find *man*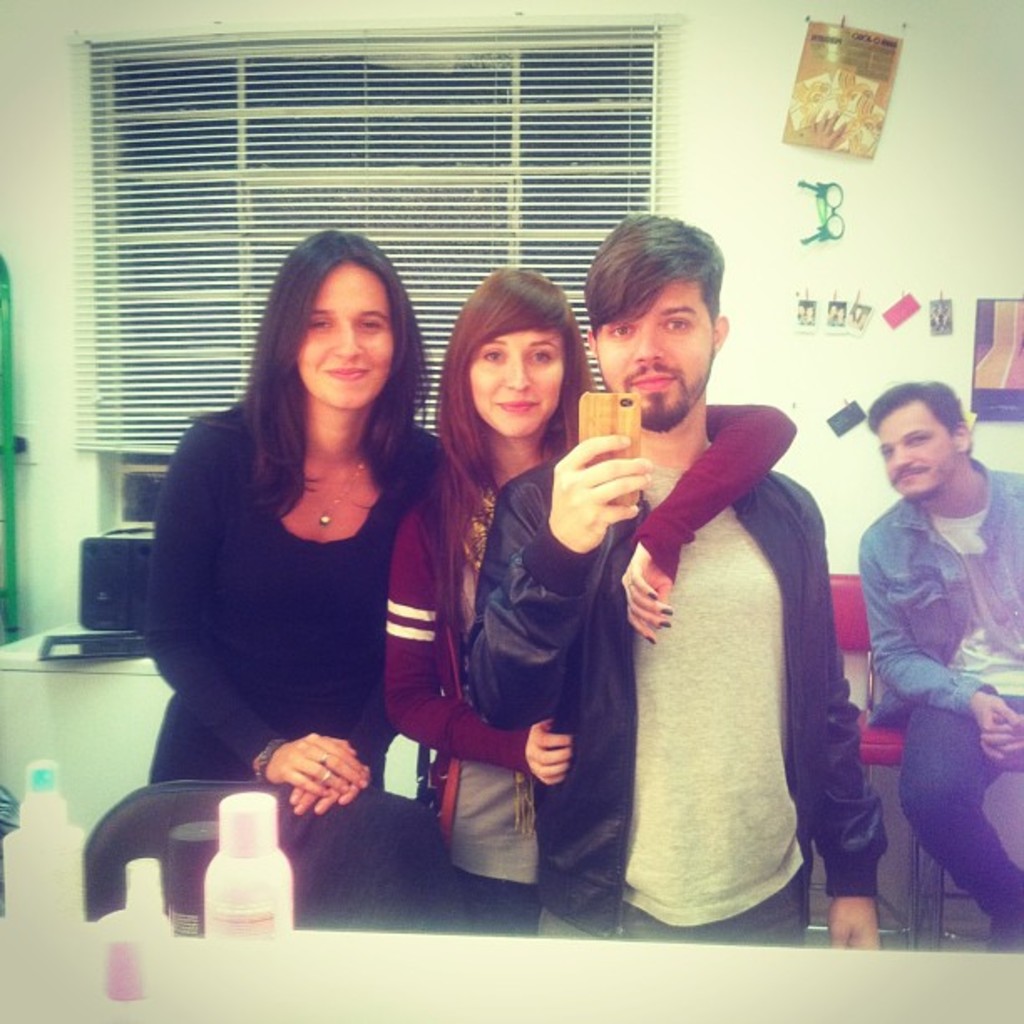
box(433, 246, 832, 925)
